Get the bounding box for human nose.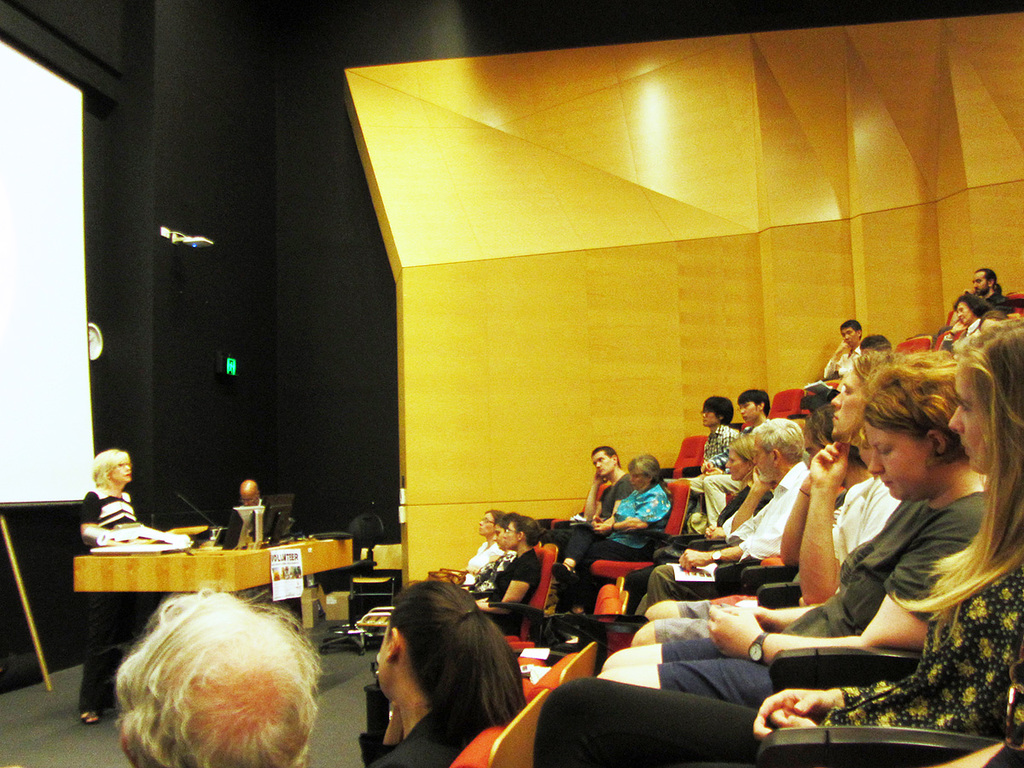
x1=830, y1=381, x2=850, y2=412.
